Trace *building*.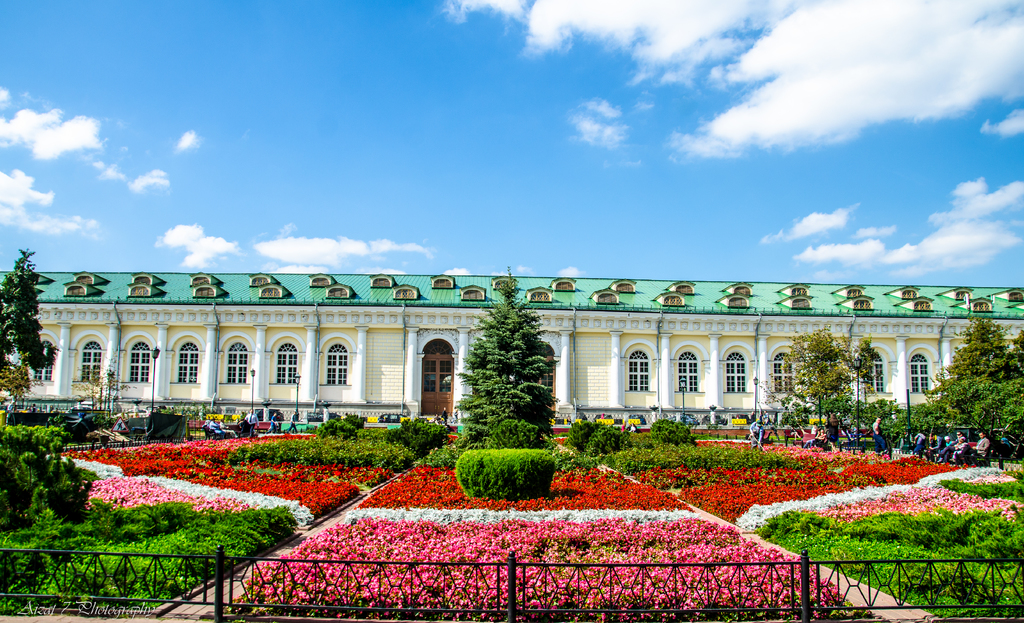
Traced to locate(0, 274, 1023, 431).
